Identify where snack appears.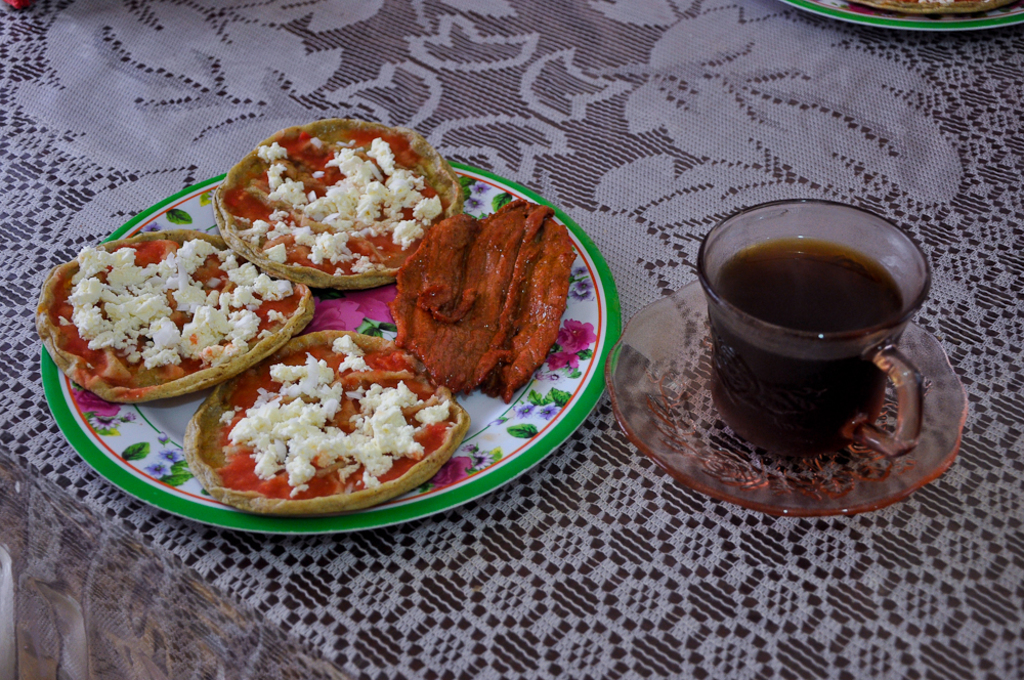
Appears at 34, 236, 317, 405.
